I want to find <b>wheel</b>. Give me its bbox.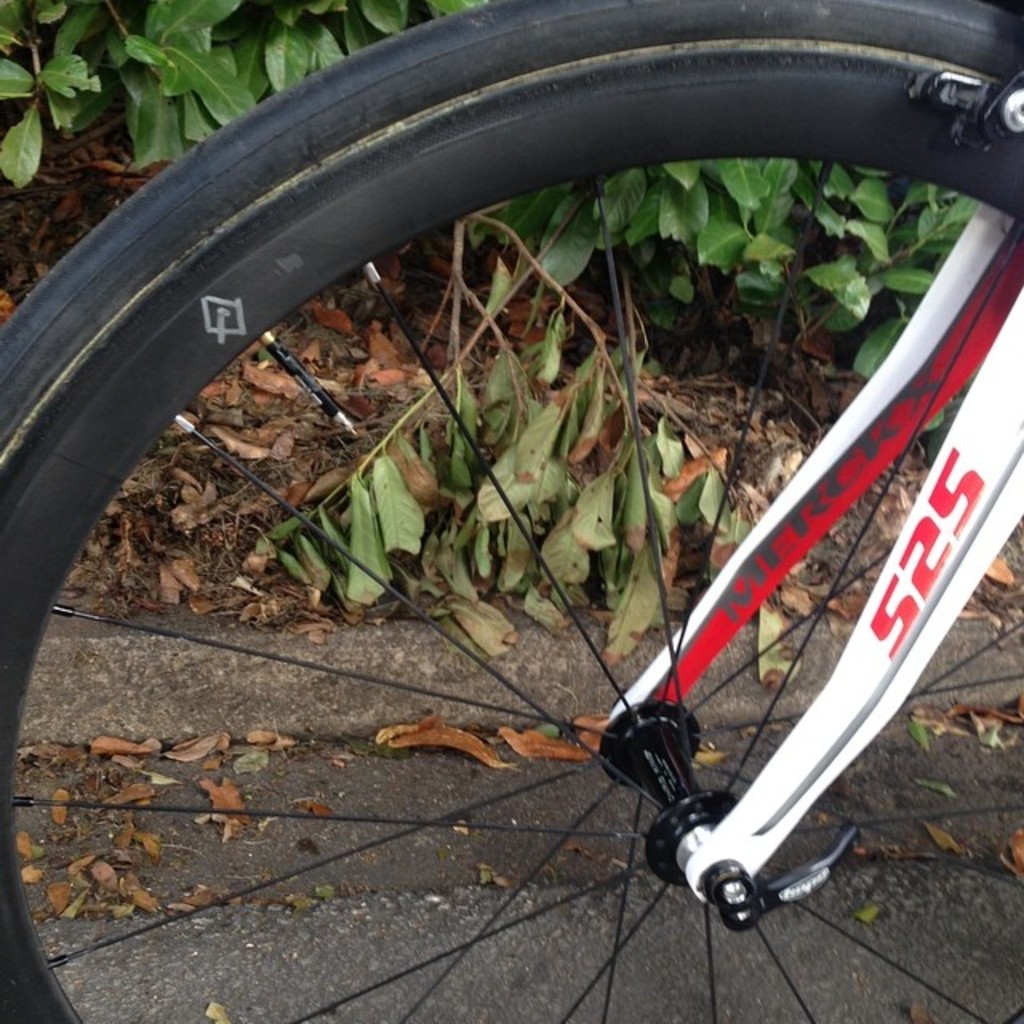
bbox=(0, 0, 1022, 1022).
